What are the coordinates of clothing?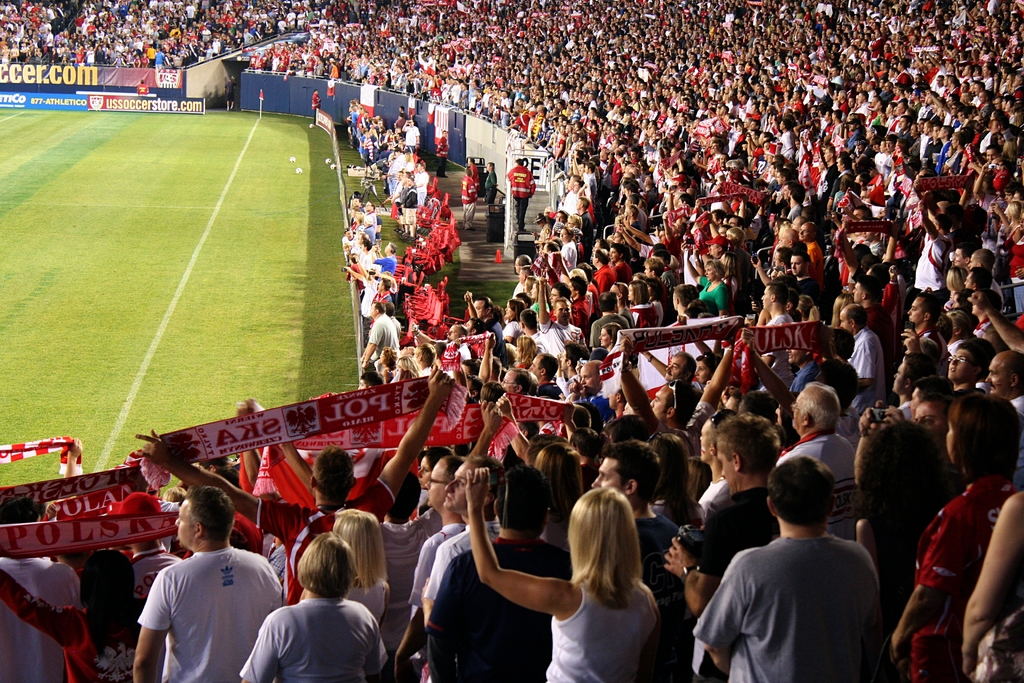
<box>467,161,483,199</box>.
